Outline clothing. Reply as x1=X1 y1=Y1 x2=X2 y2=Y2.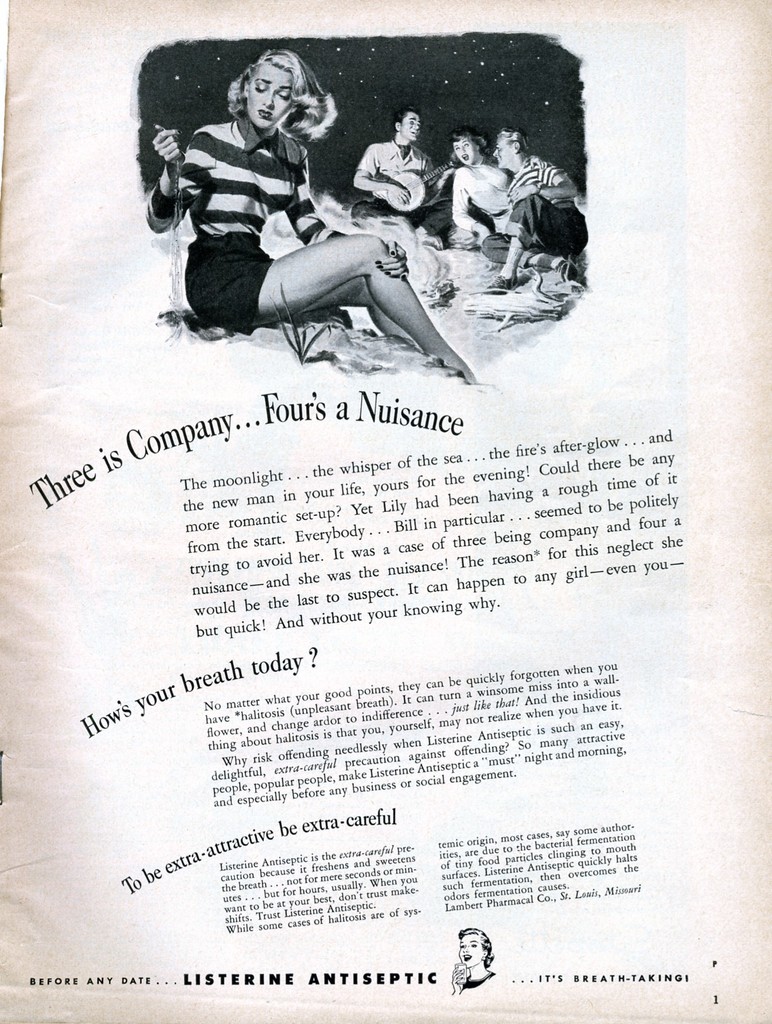
x1=141 y1=112 x2=355 y2=326.
